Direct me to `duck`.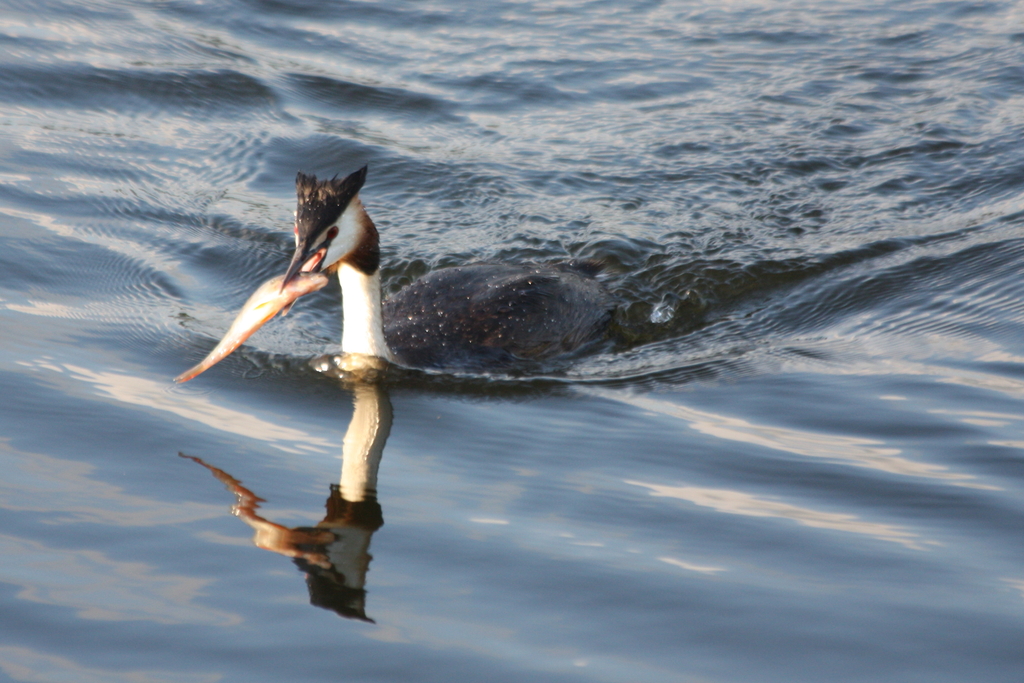
Direction: [x1=213, y1=168, x2=741, y2=380].
